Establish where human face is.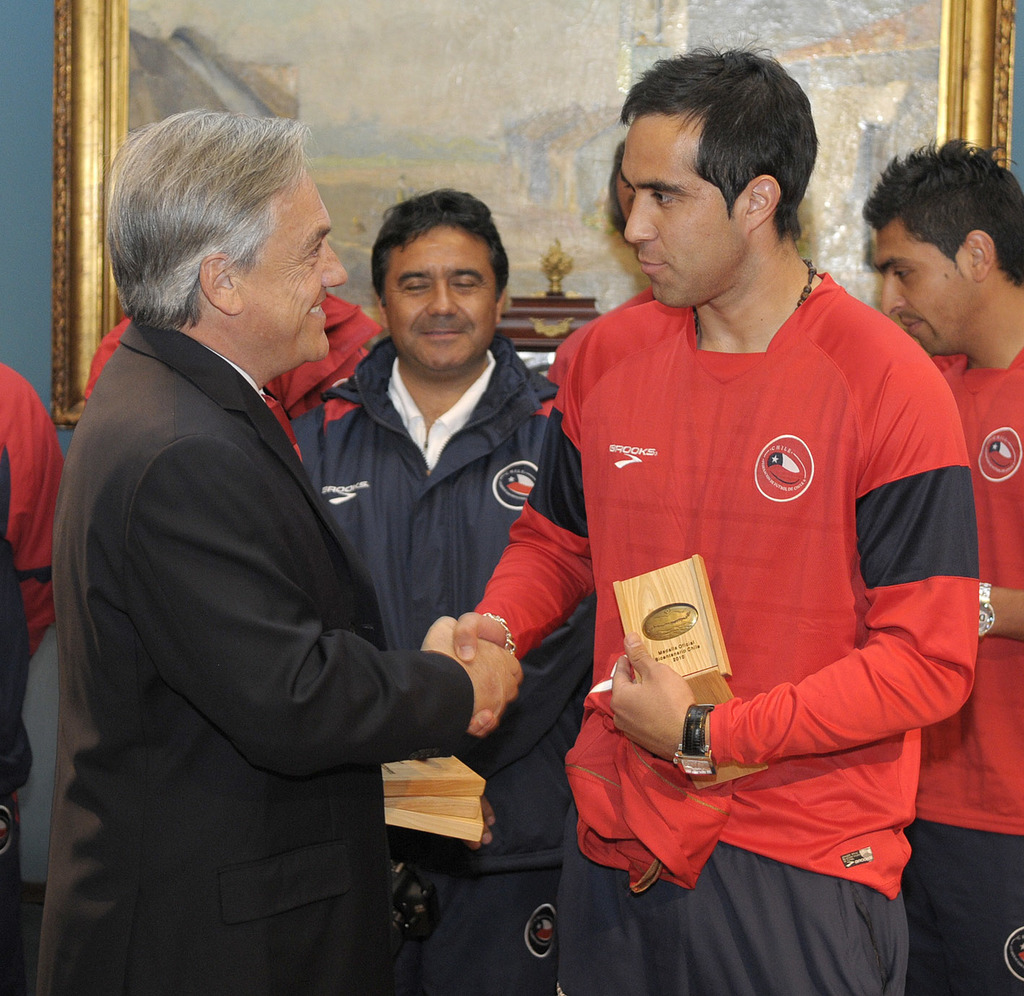
Established at (left=387, top=228, right=501, bottom=367).
